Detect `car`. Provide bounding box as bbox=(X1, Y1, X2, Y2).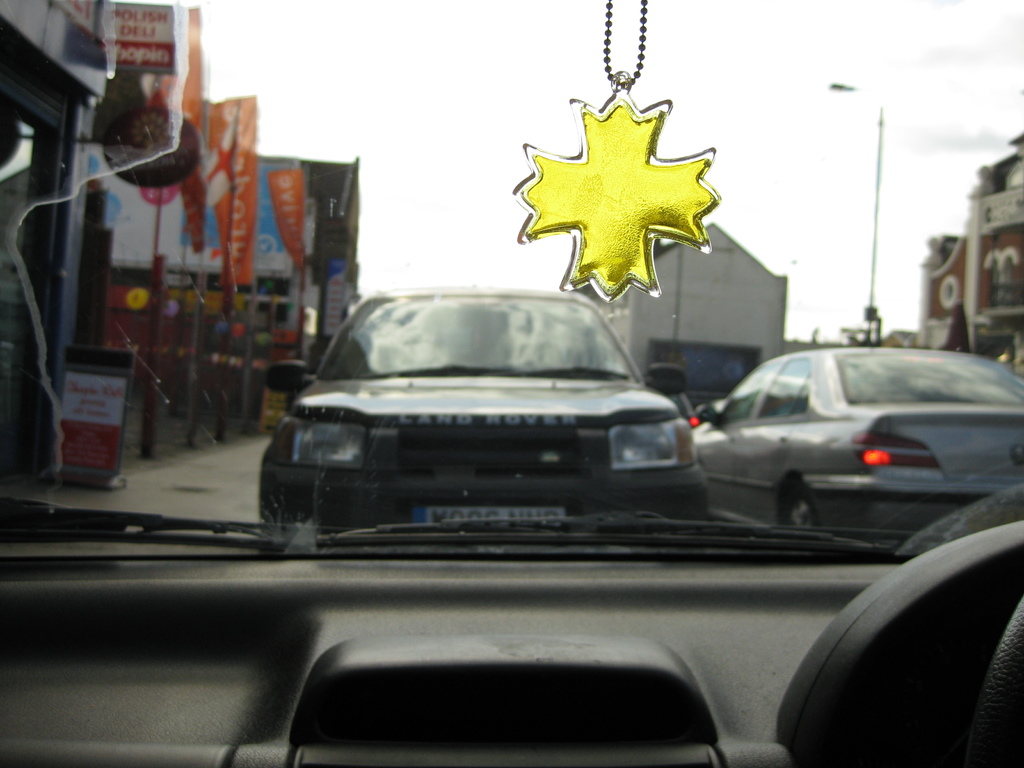
bbox=(696, 339, 1023, 538).
